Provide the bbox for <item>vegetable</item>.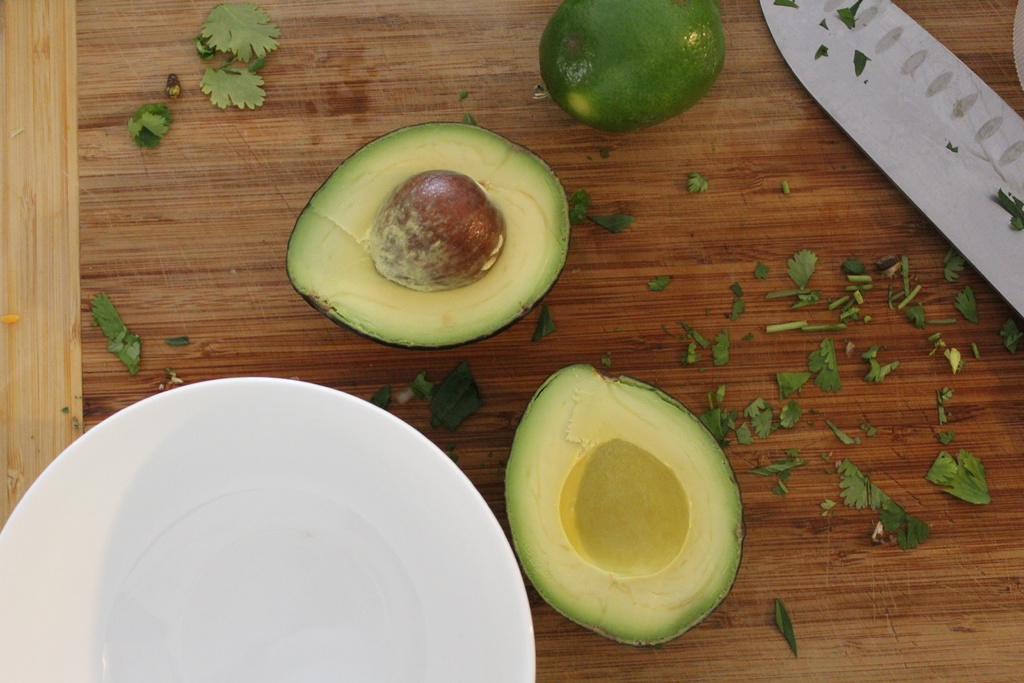
detection(294, 120, 581, 351).
